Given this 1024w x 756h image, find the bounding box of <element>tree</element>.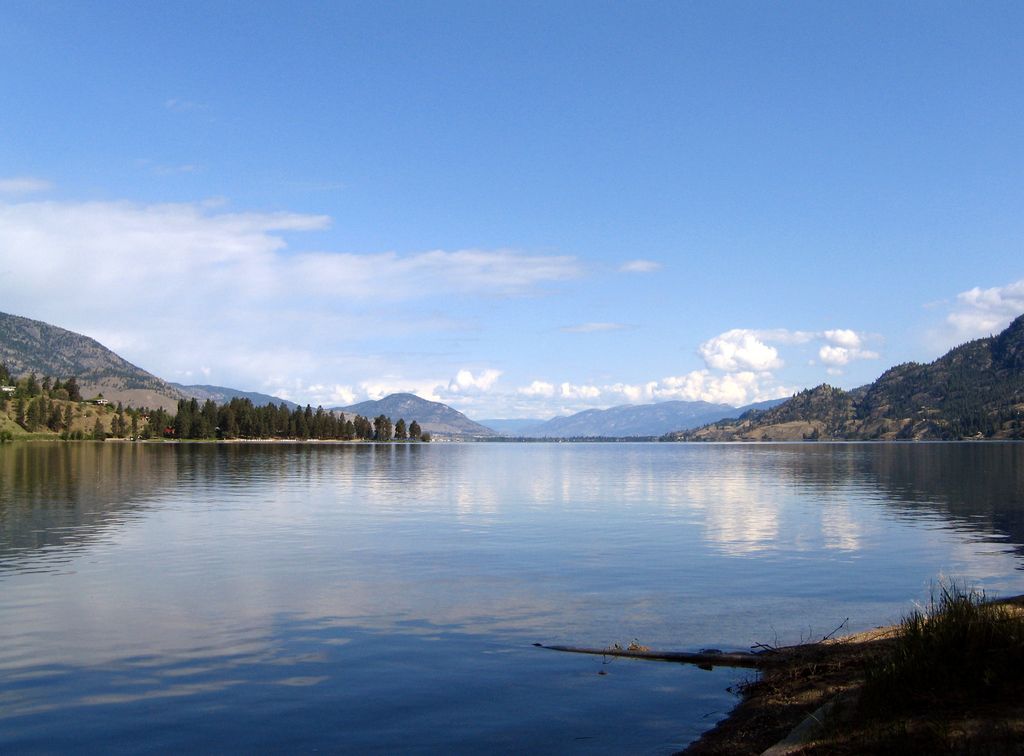
box(115, 400, 125, 416).
